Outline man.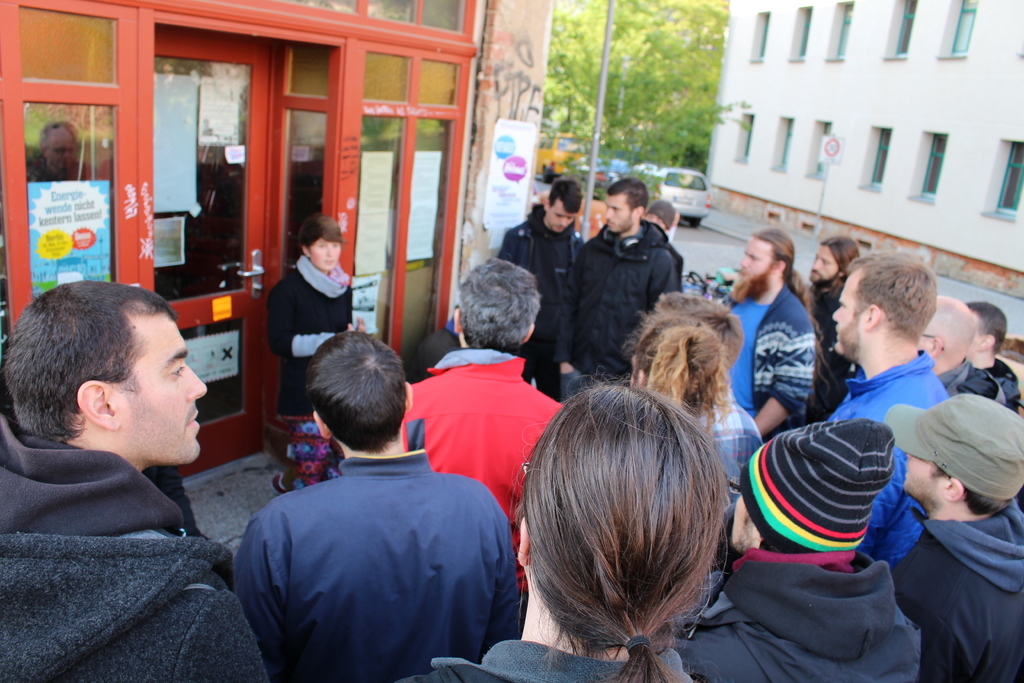
Outline: (left=916, top=299, right=1007, bottom=409).
